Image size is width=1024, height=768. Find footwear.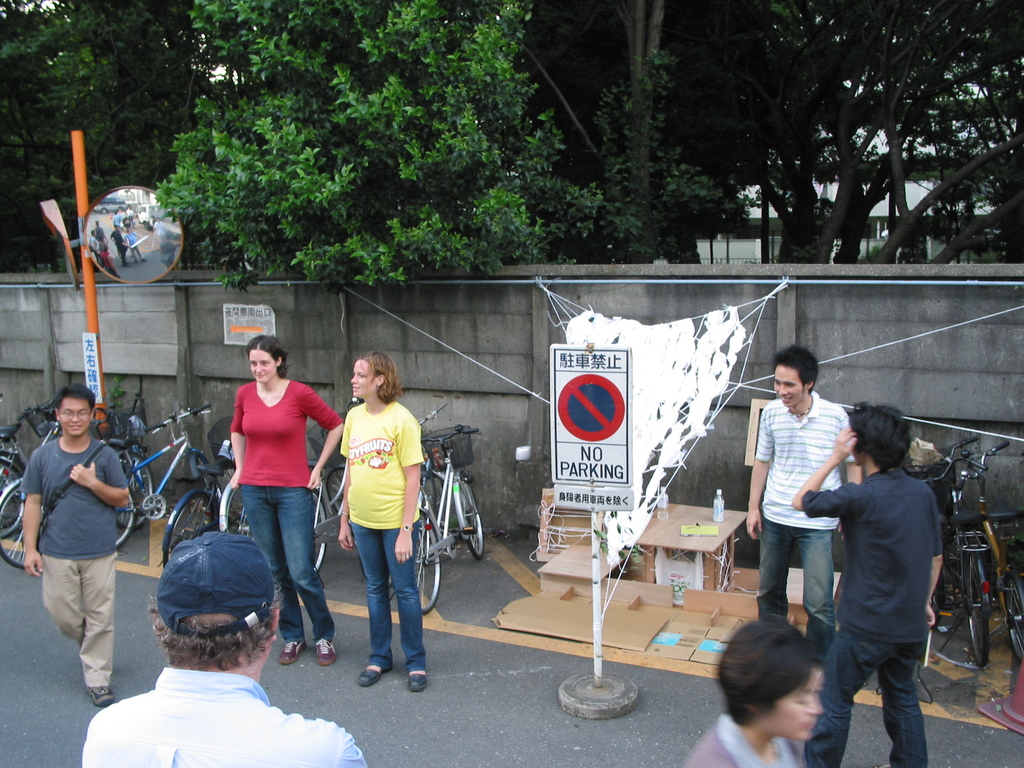
BBox(406, 669, 427, 692).
